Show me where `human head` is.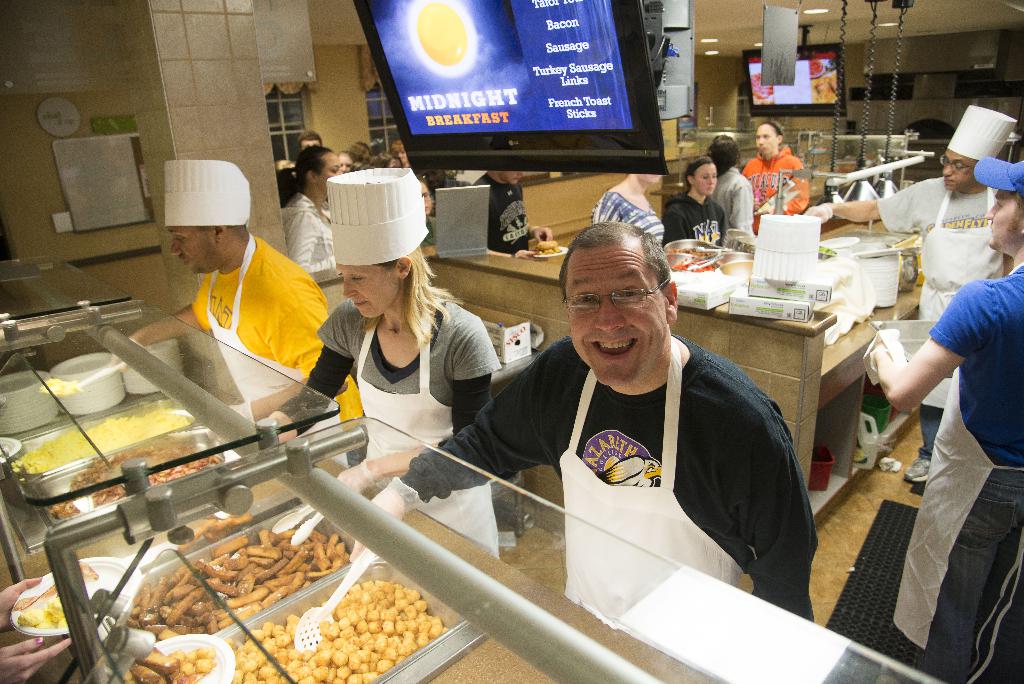
`human head` is at region(321, 167, 431, 320).
